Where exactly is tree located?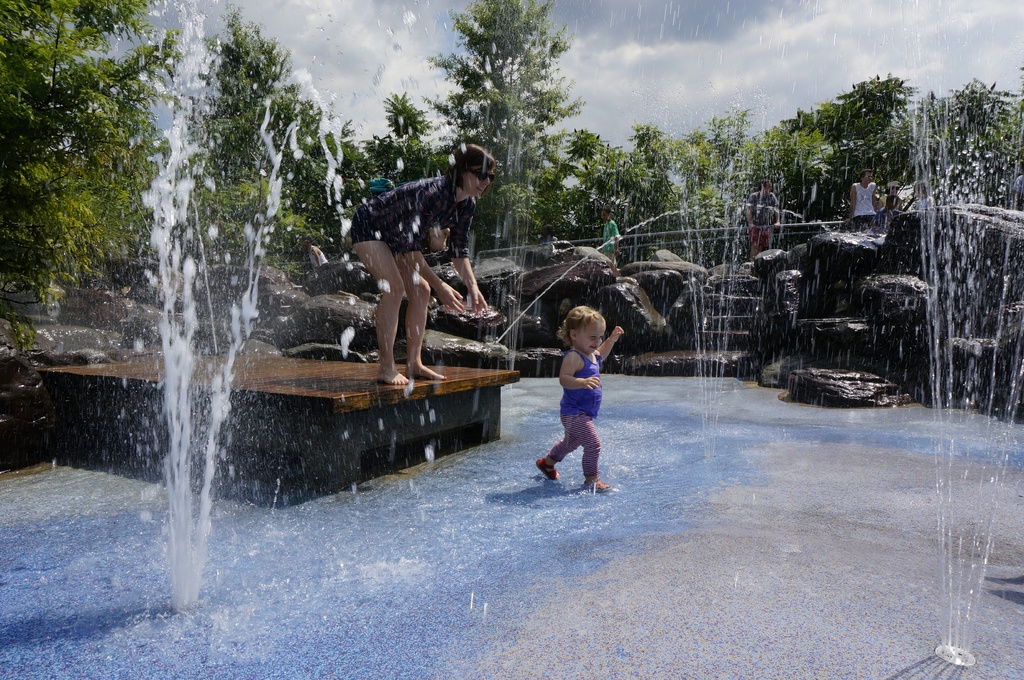
Its bounding box is (x1=351, y1=90, x2=451, y2=194).
